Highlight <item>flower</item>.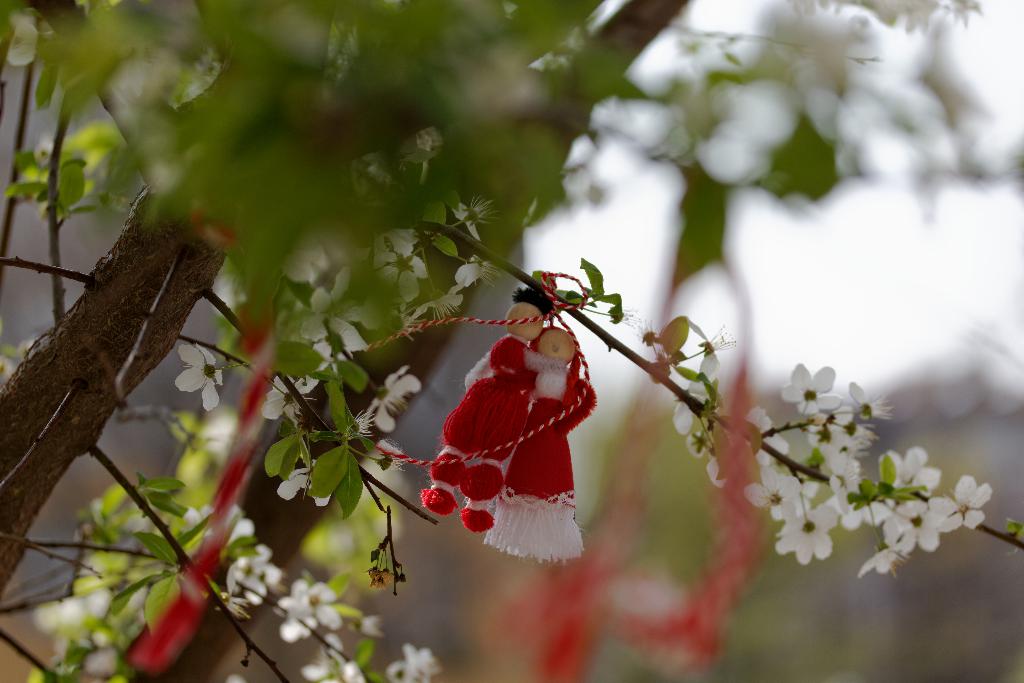
Highlighted region: bbox=(265, 368, 315, 425).
